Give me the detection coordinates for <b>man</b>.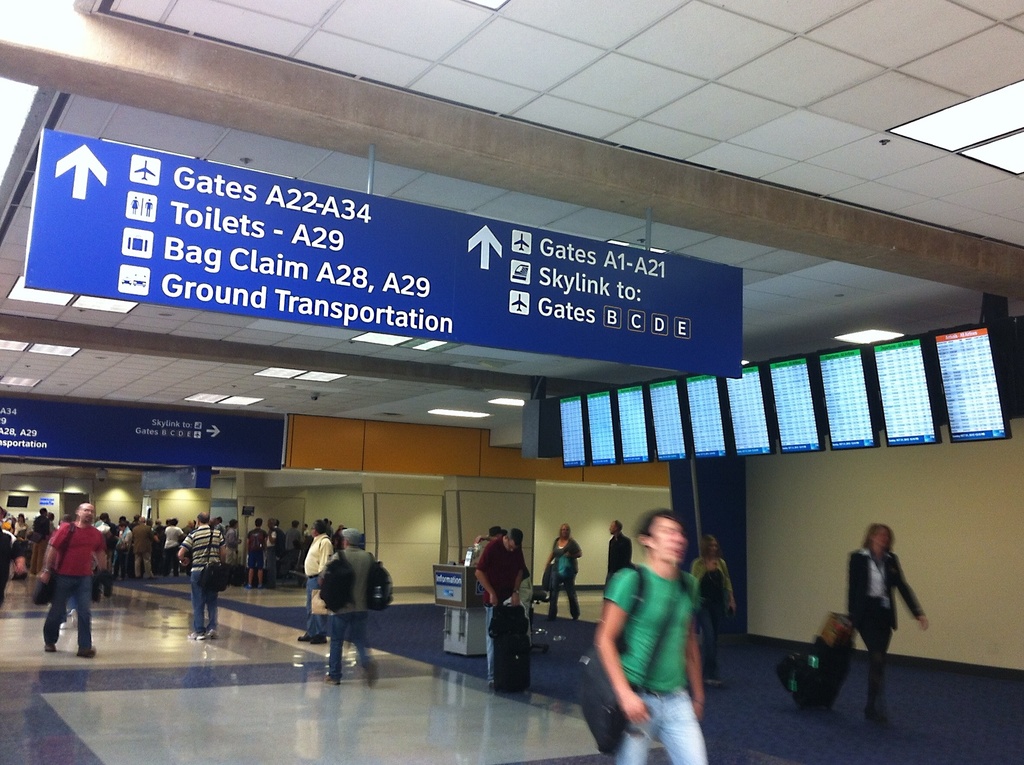
select_region(31, 504, 54, 571).
